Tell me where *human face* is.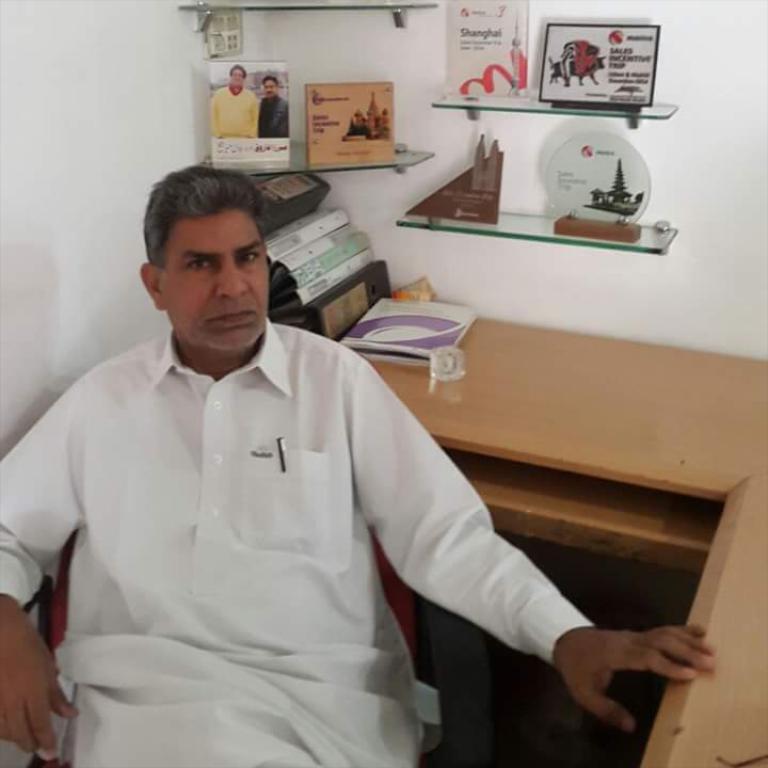
*human face* is at locate(158, 199, 268, 351).
